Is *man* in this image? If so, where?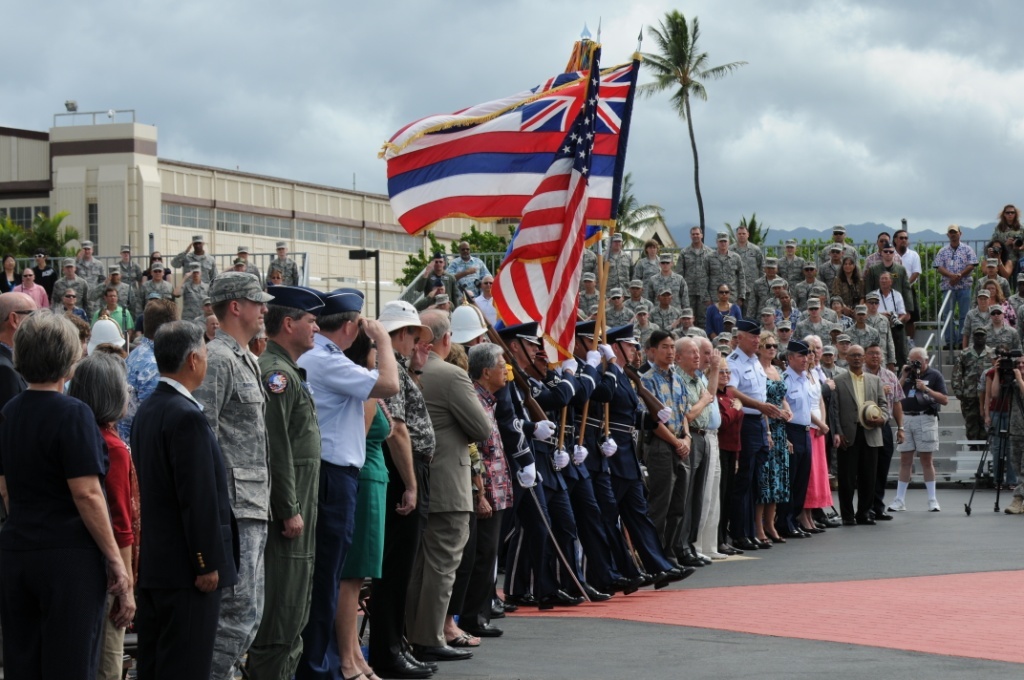
Yes, at 376, 300, 437, 679.
